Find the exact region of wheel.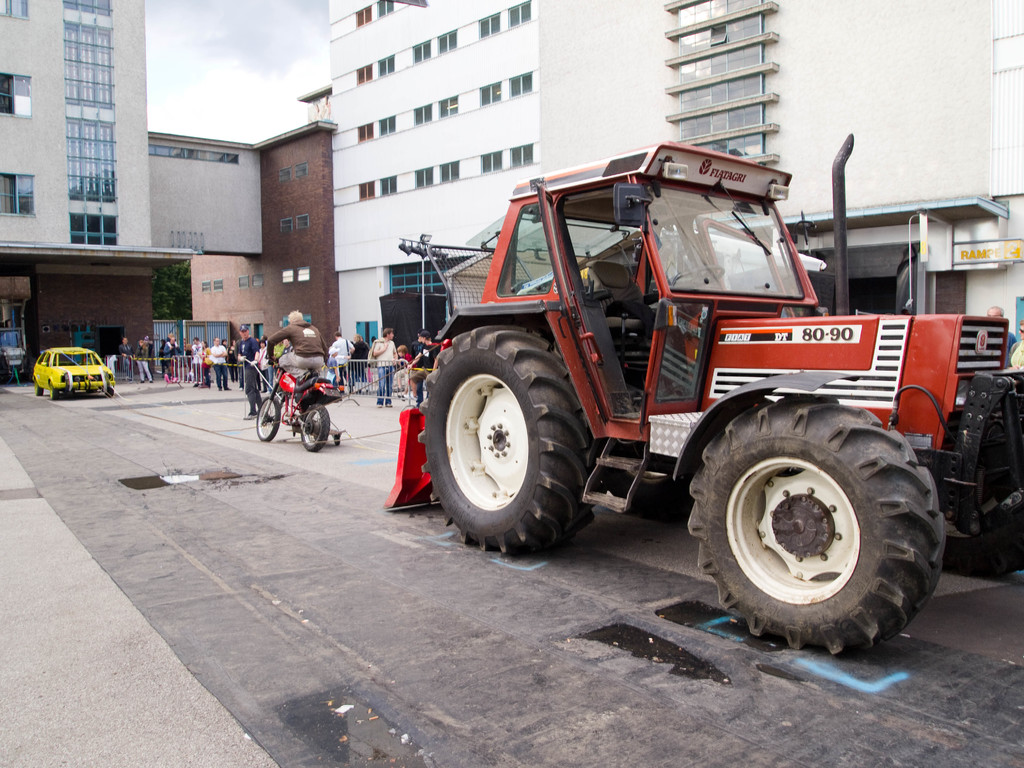
Exact region: region(35, 381, 44, 396).
